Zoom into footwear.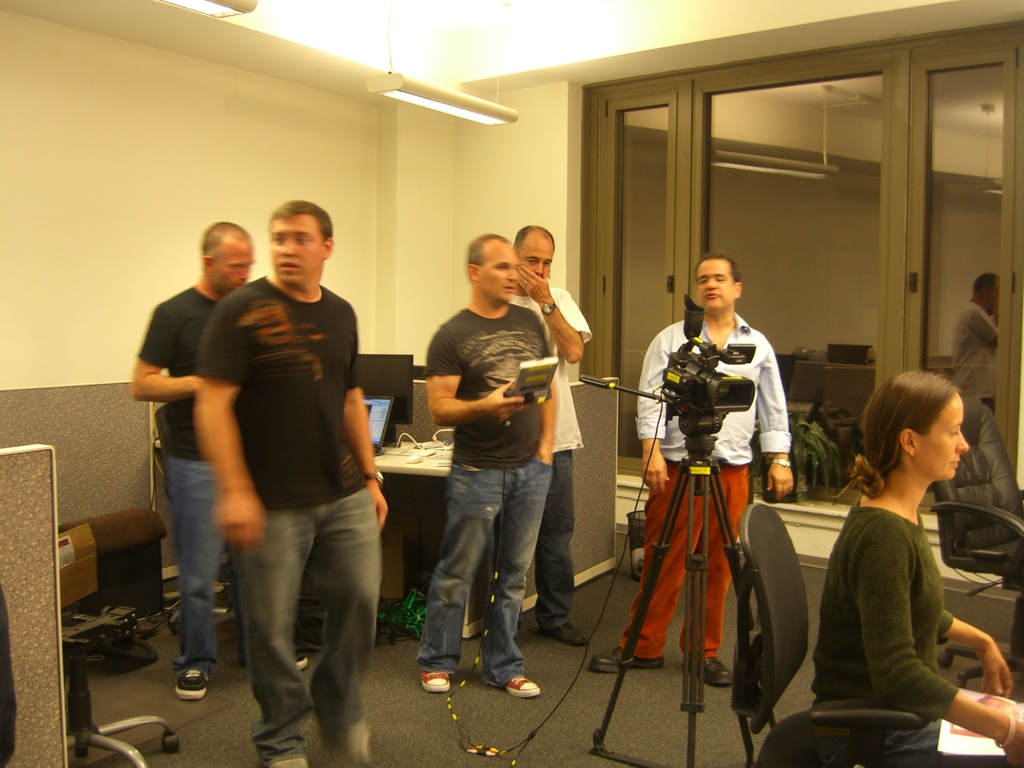
Zoom target: x1=499, y1=675, x2=547, y2=700.
